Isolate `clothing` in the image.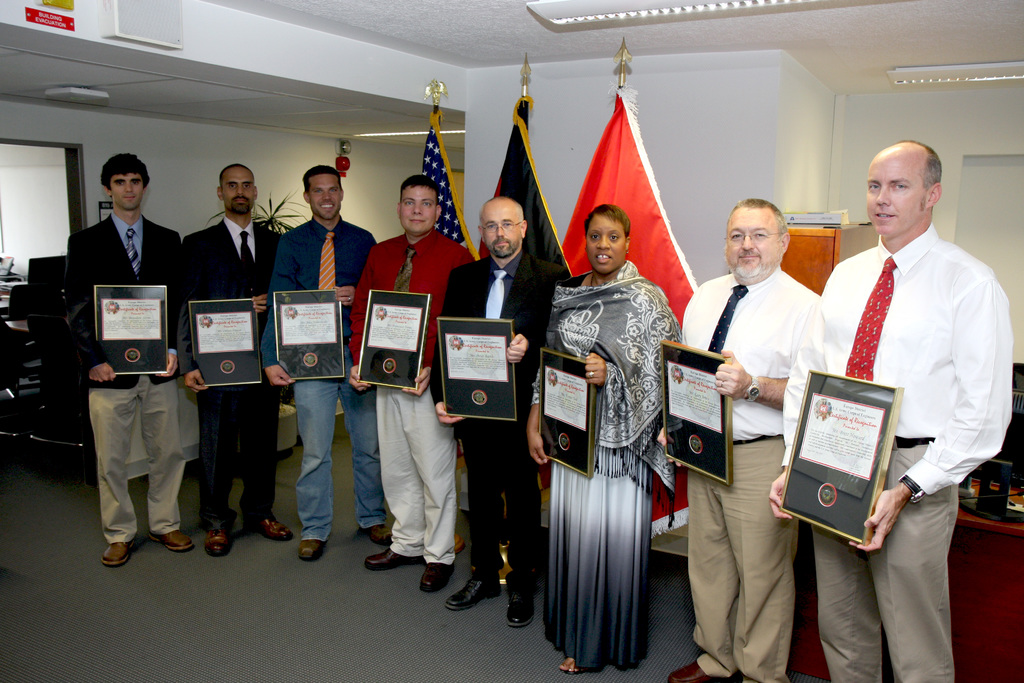
Isolated region: bbox=[177, 219, 289, 514].
